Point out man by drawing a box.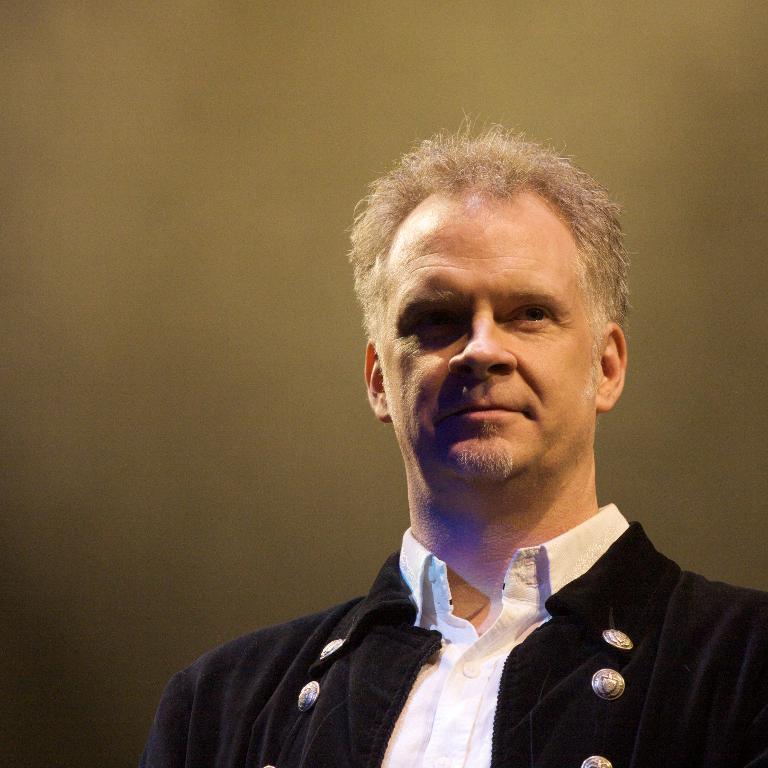
(151,146,767,760).
